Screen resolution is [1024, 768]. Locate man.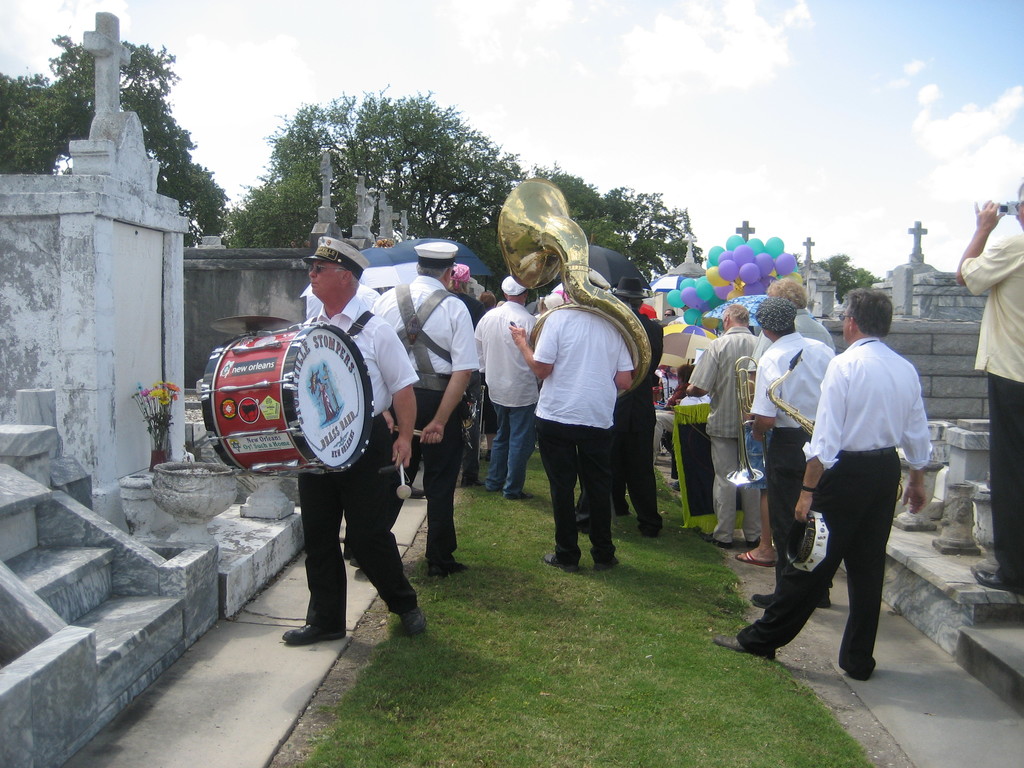
<bbox>473, 274, 538, 500</bbox>.
